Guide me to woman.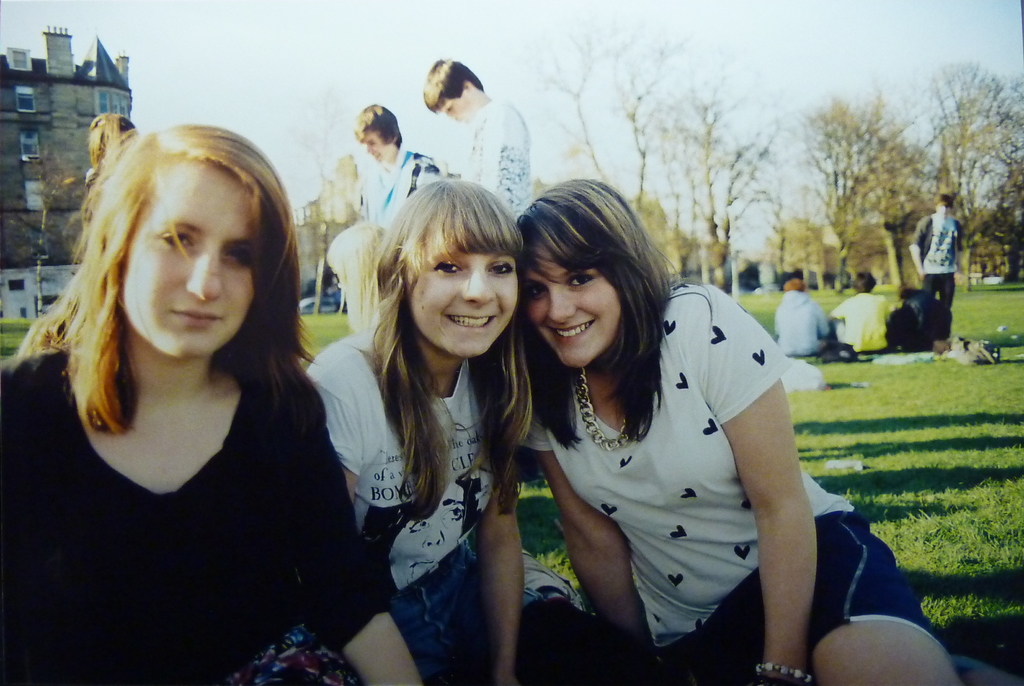
Guidance: [299,174,626,685].
